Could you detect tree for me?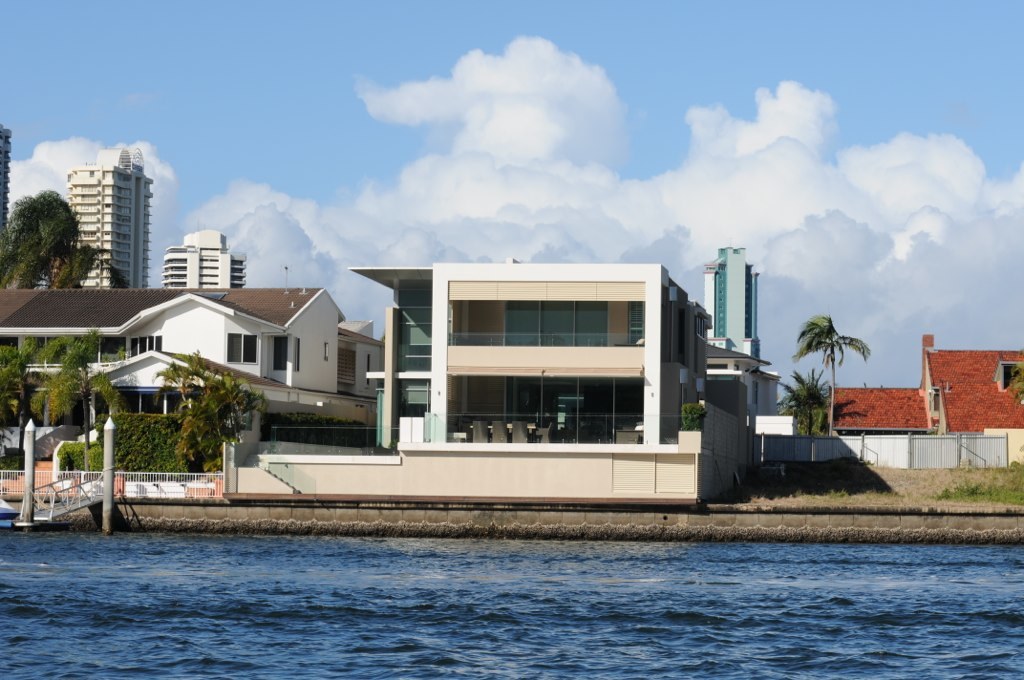
Detection result: [806,293,871,430].
